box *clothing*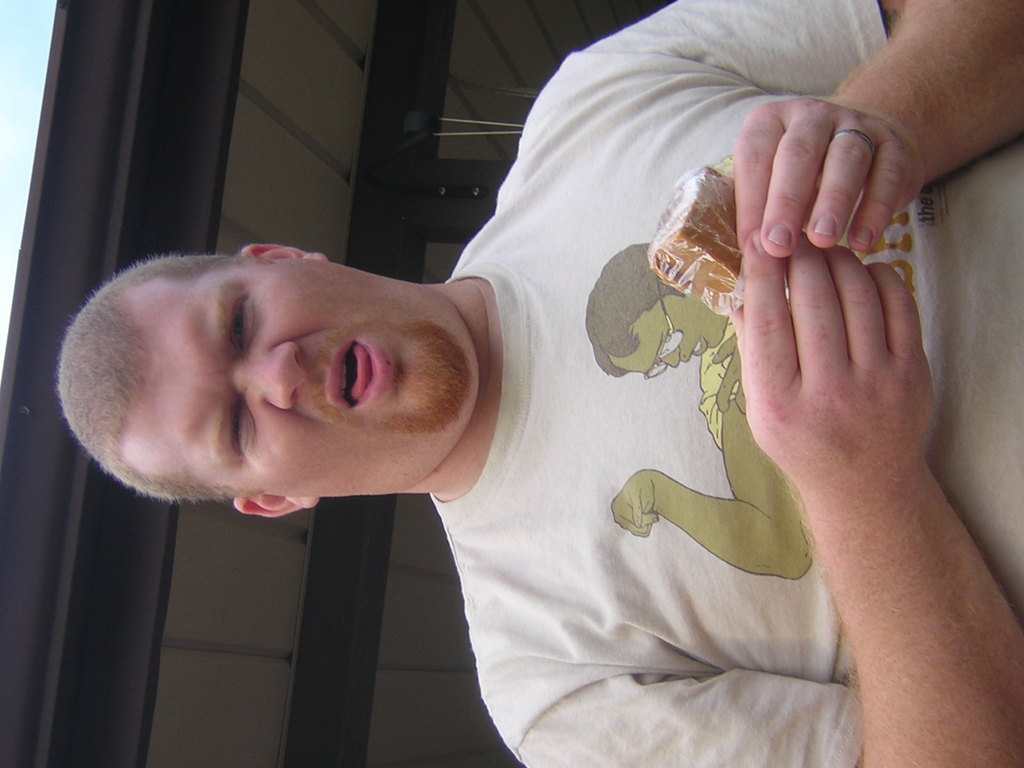
[432,0,1023,767]
